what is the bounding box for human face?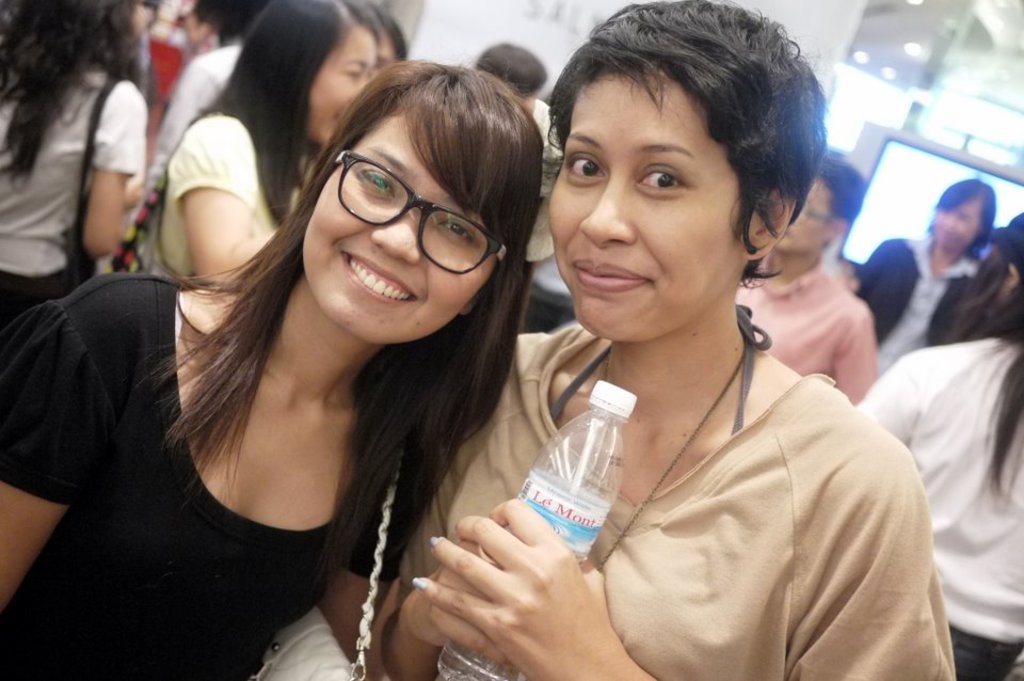
[x1=768, y1=172, x2=838, y2=256].
